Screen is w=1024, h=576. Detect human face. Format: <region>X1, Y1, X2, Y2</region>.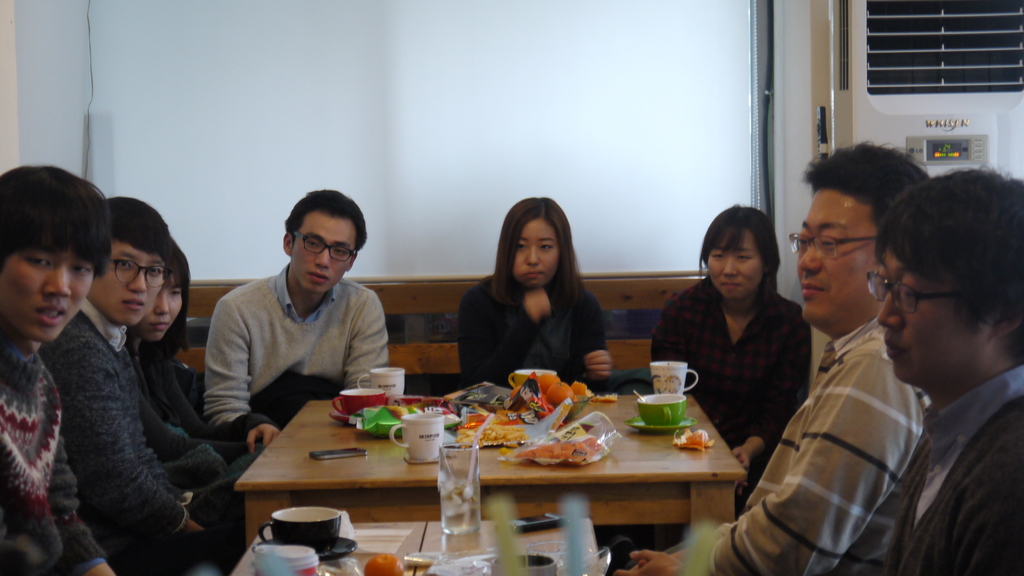
<region>90, 236, 168, 327</region>.
